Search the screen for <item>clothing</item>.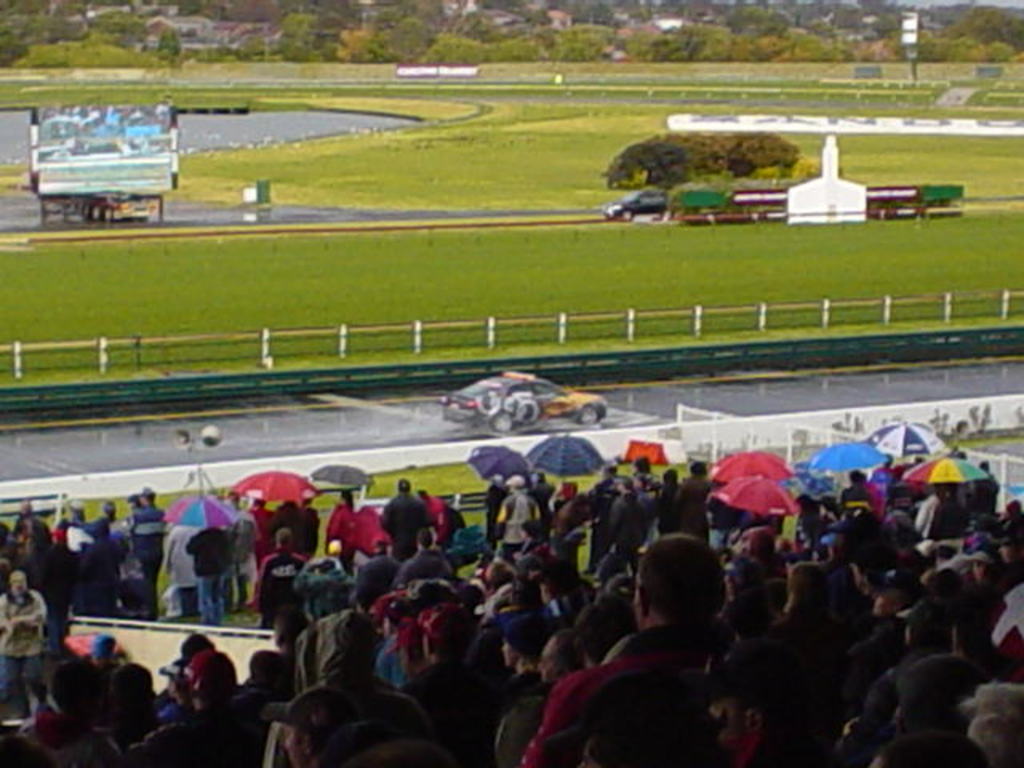
Found at bbox=[26, 707, 125, 766].
